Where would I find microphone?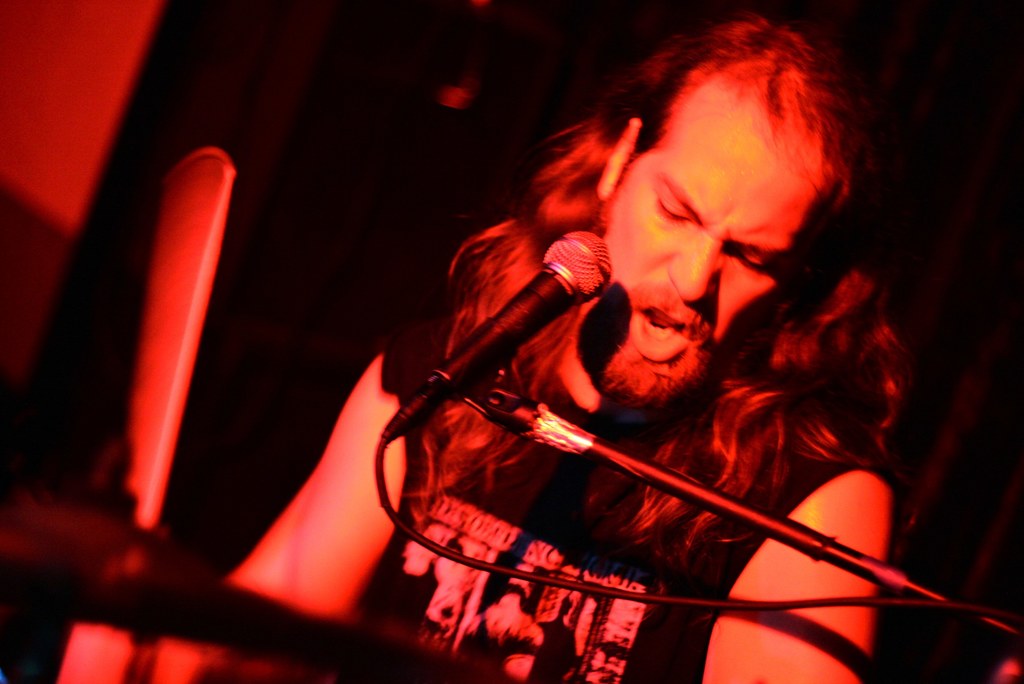
At [378,225,615,443].
